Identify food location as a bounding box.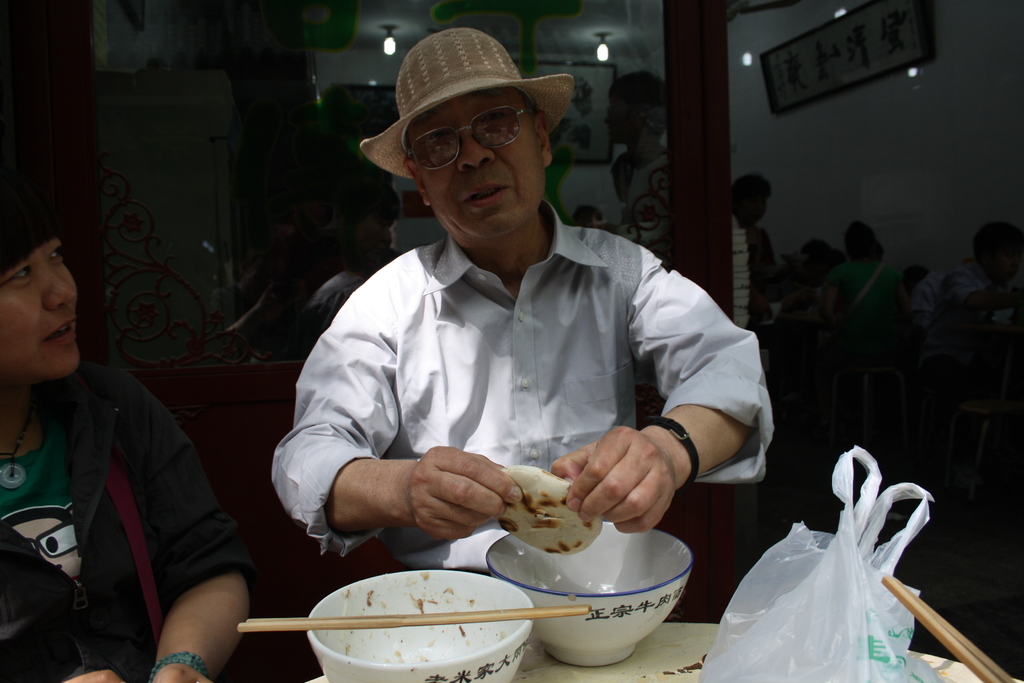
504,483,607,566.
